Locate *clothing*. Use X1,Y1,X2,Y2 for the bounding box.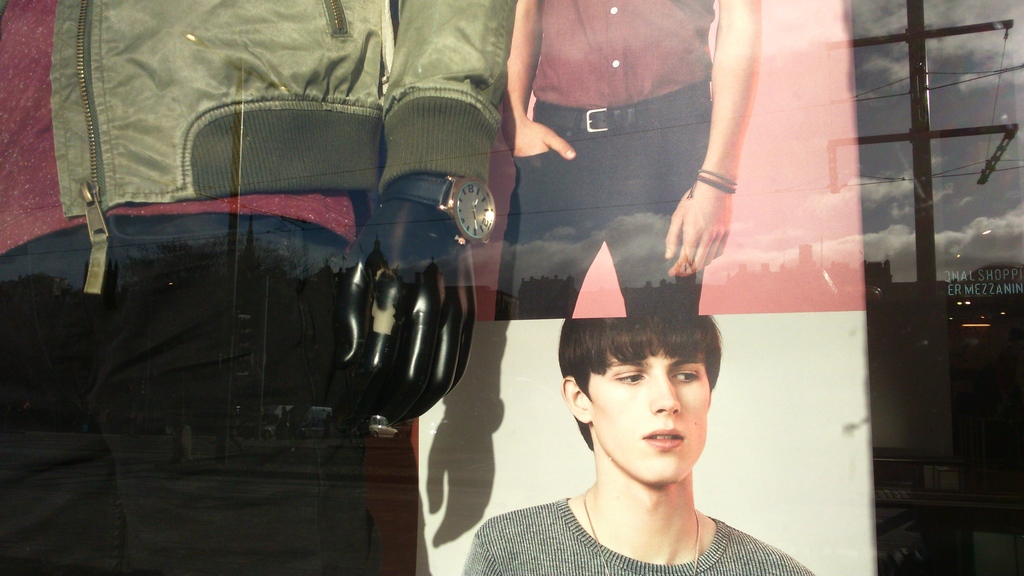
460,494,822,575.
